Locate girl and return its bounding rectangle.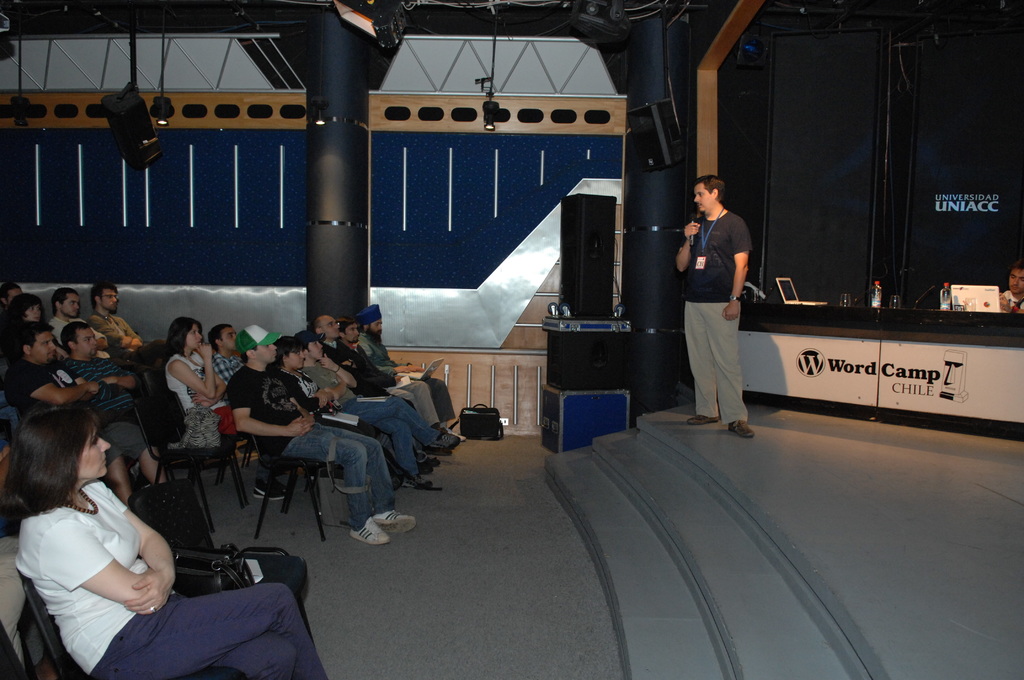
{"left": 164, "top": 312, "right": 284, "bottom": 504}.
